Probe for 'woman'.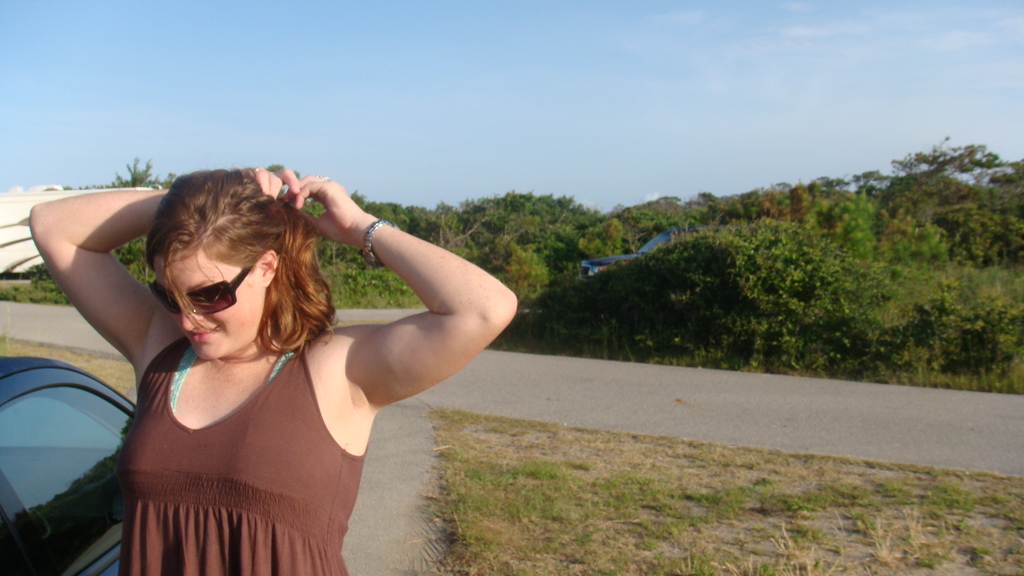
Probe result: {"left": 29, "top": 163, "right": 516, "bottom": 575}.
